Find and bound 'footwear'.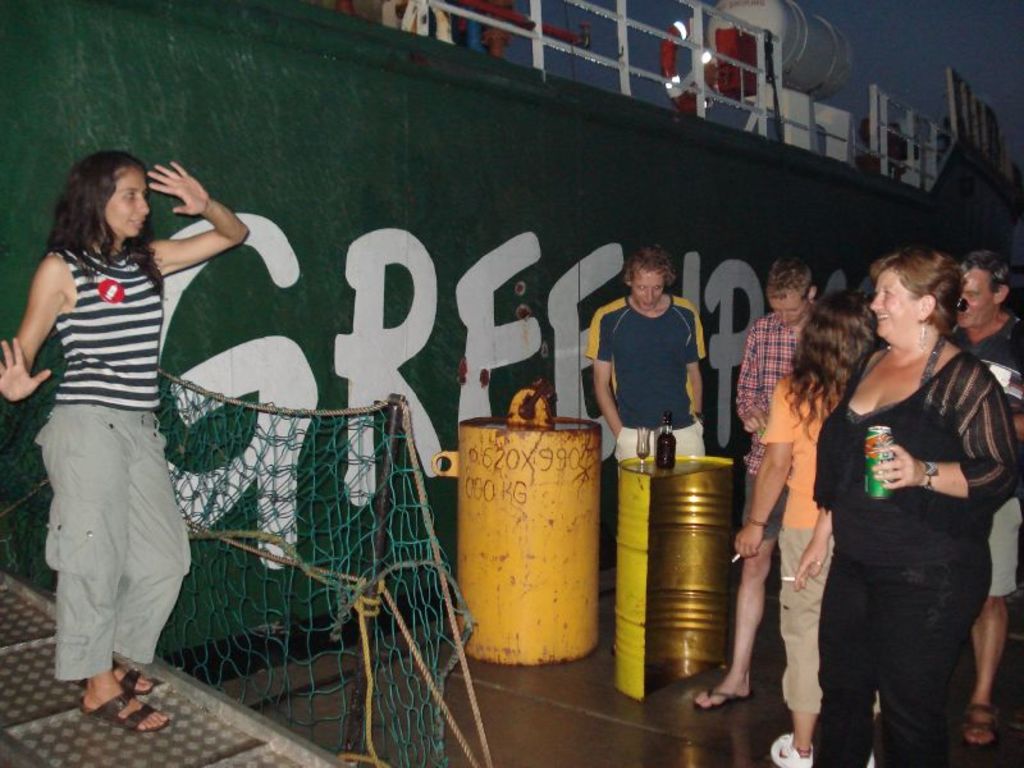
Bound: x1=965, y1=700, x2=1004, y2=749.
